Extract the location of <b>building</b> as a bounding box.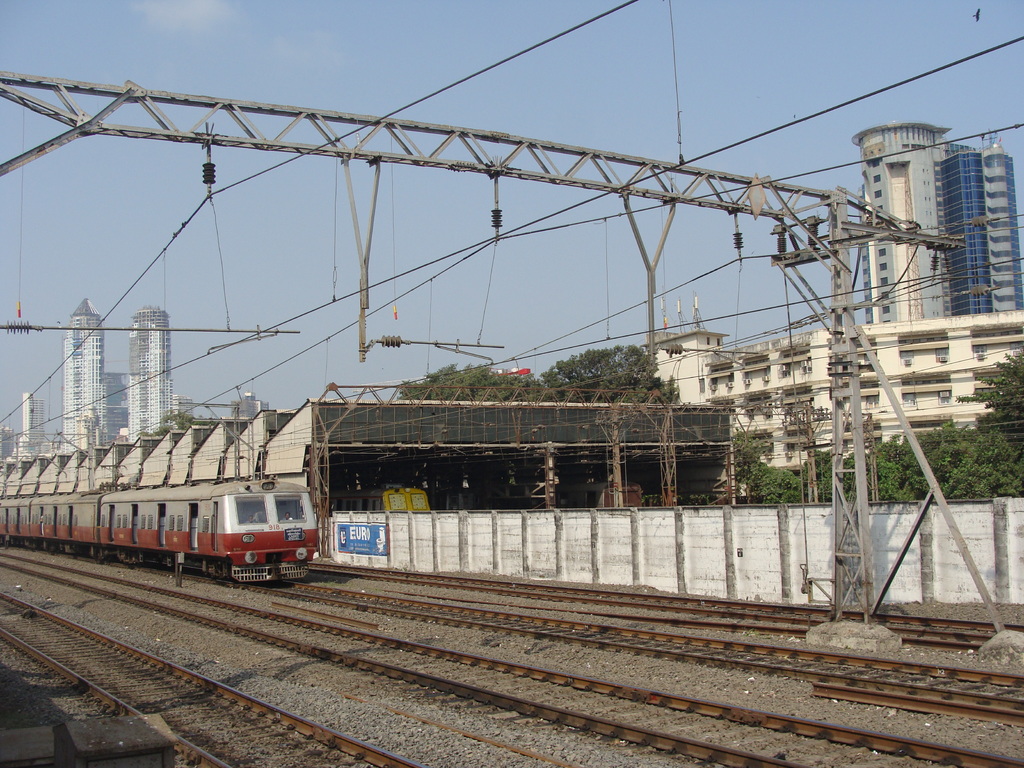
<box>22,392,45,443</box>.
